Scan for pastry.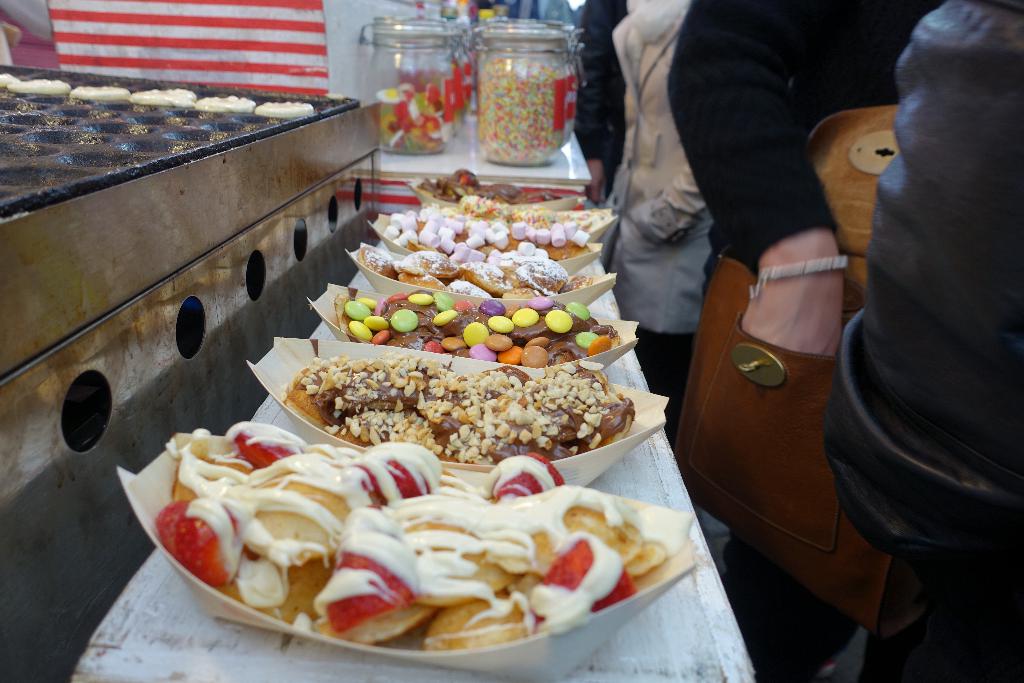
Scan result: bbox(529, 363, 631, 452).
